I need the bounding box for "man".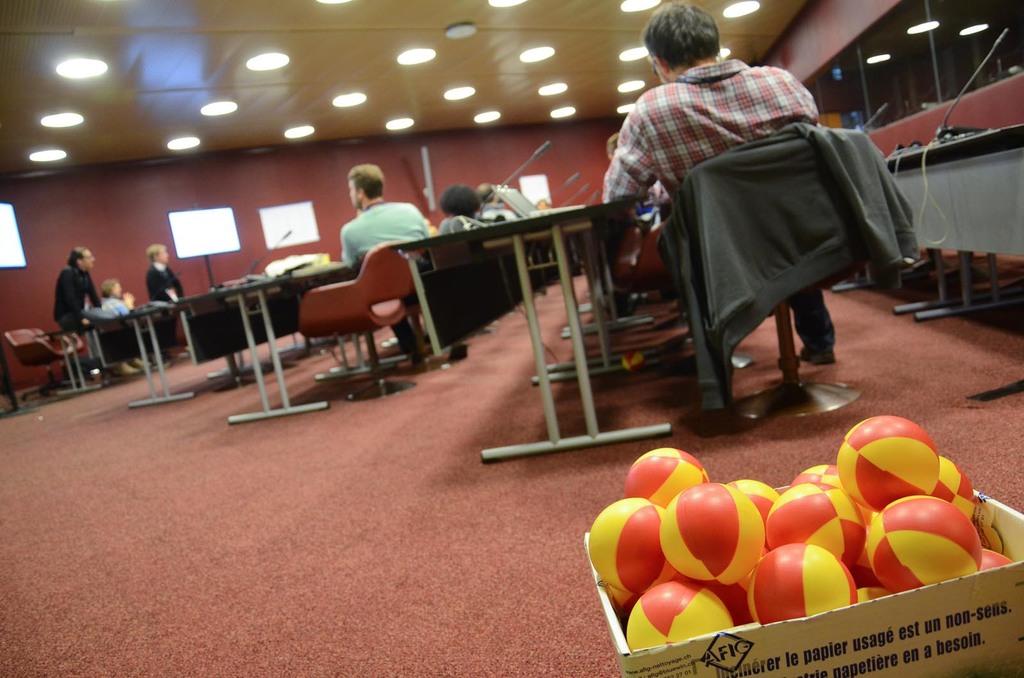
Here it is: [477, 180, 508, 213].
